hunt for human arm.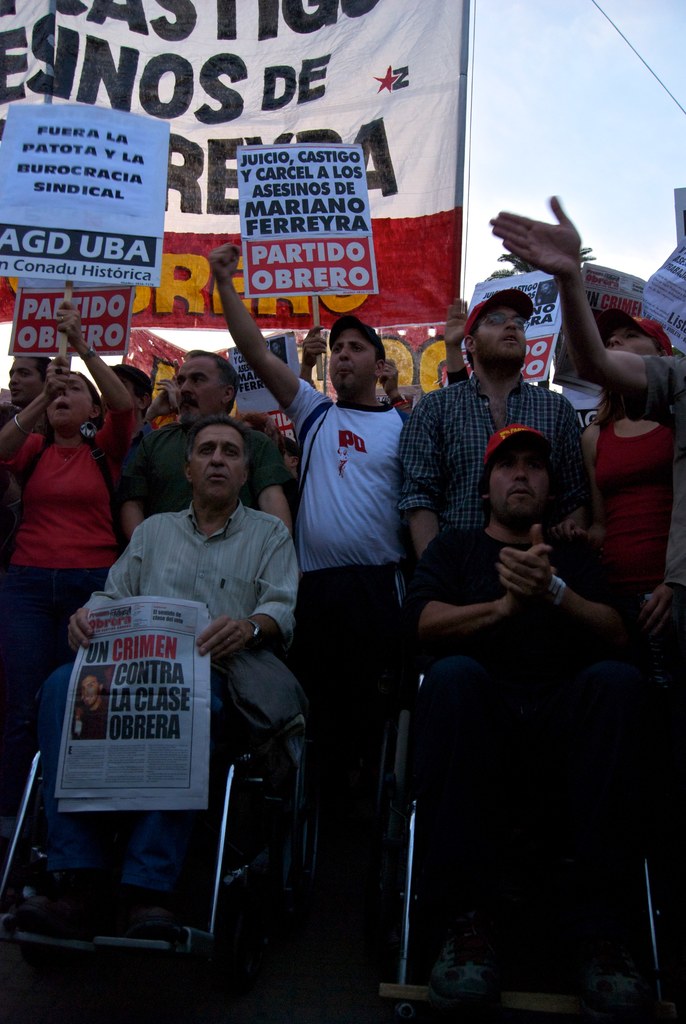
Hunted down at locate(551, 528, 637, 668).
